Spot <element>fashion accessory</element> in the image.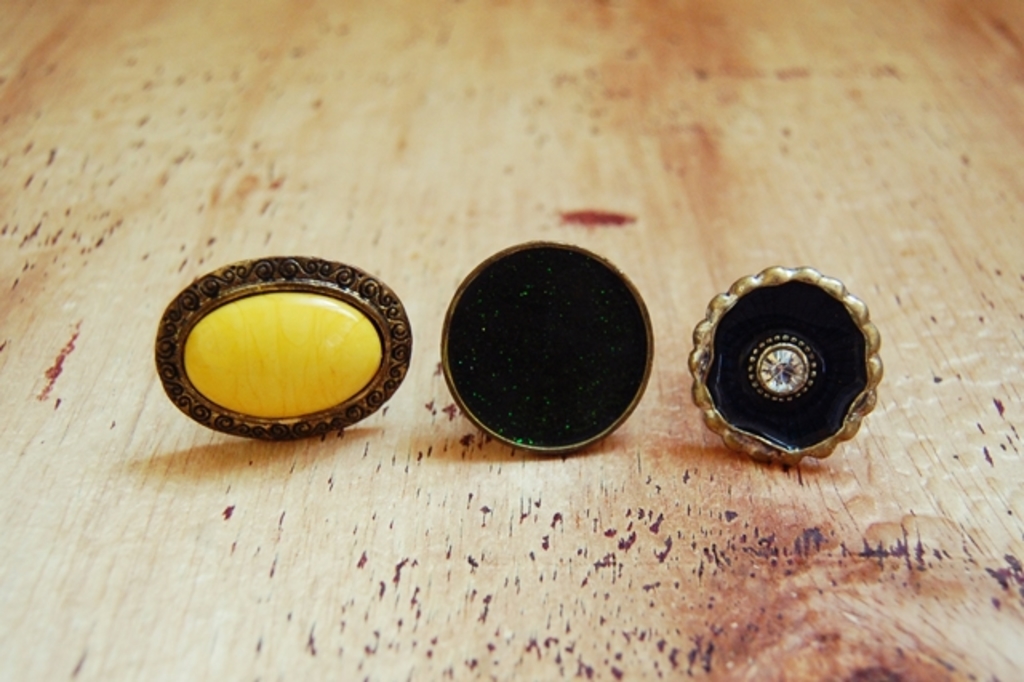
<element>fashion accessory</element> found at bbox=(438, 237, 656, 458).
